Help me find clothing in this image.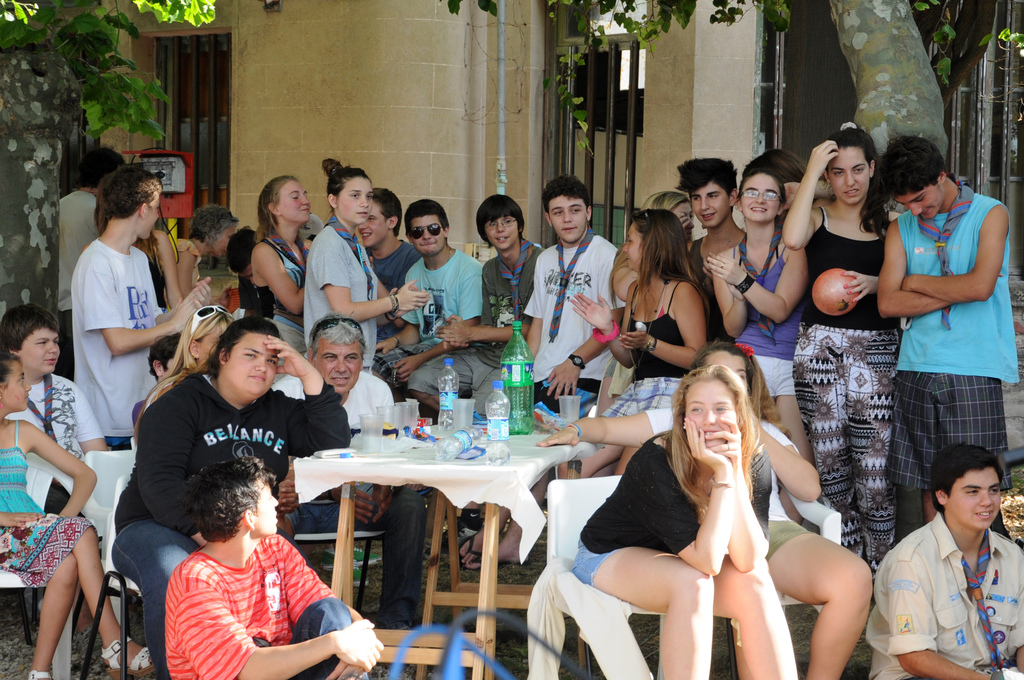
Found it: 153 545 388 679.
